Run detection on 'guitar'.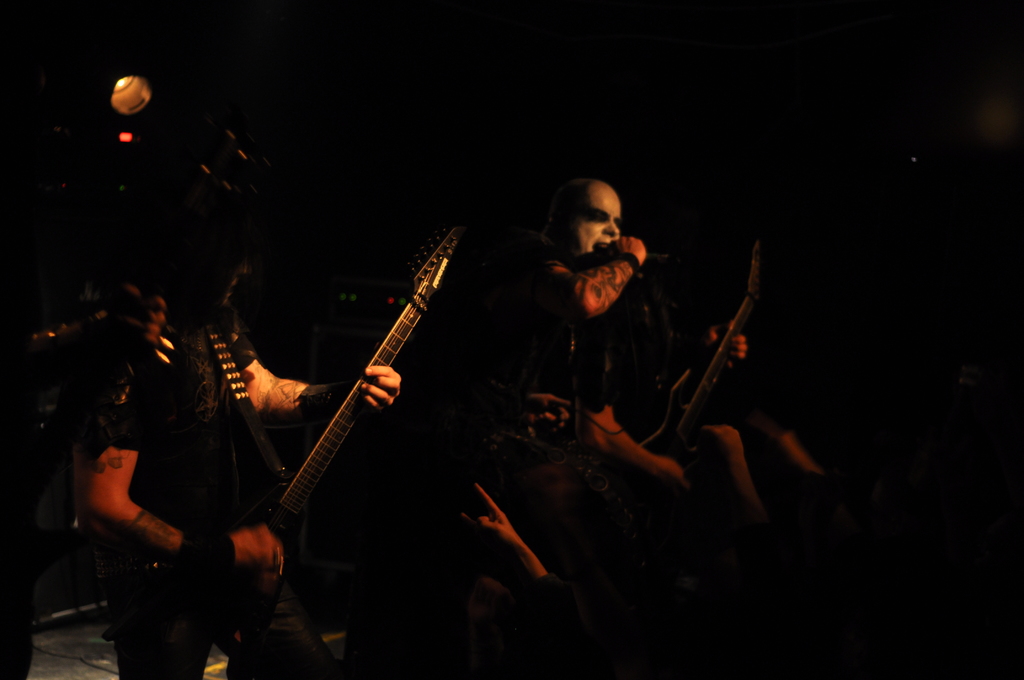
Result: left=584, top=243, right=769, bottom=520.
